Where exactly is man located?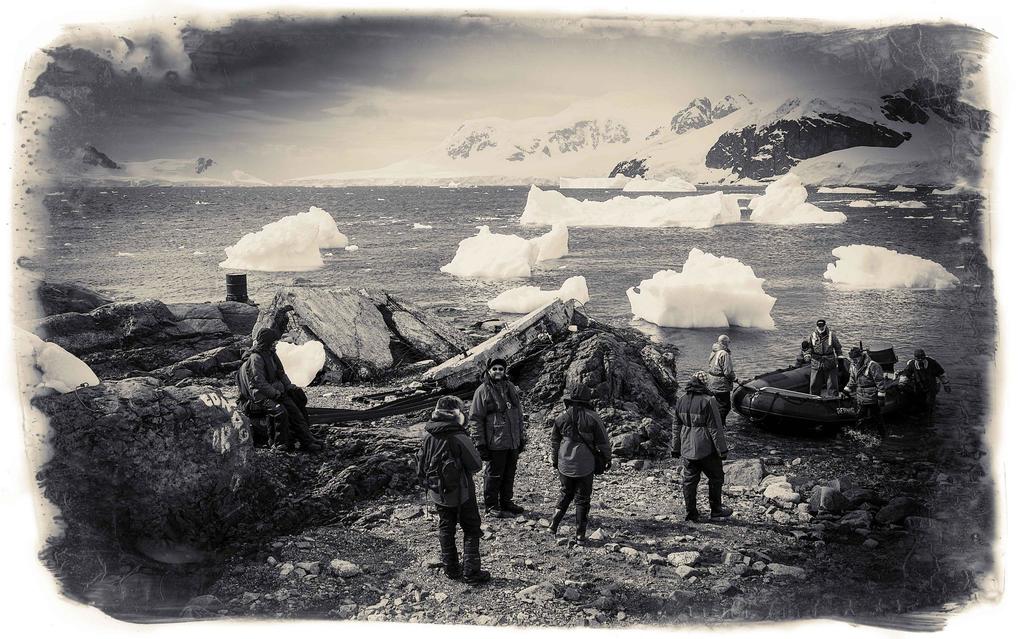
Its bounding box is <box>546,384,617,532</box>.
